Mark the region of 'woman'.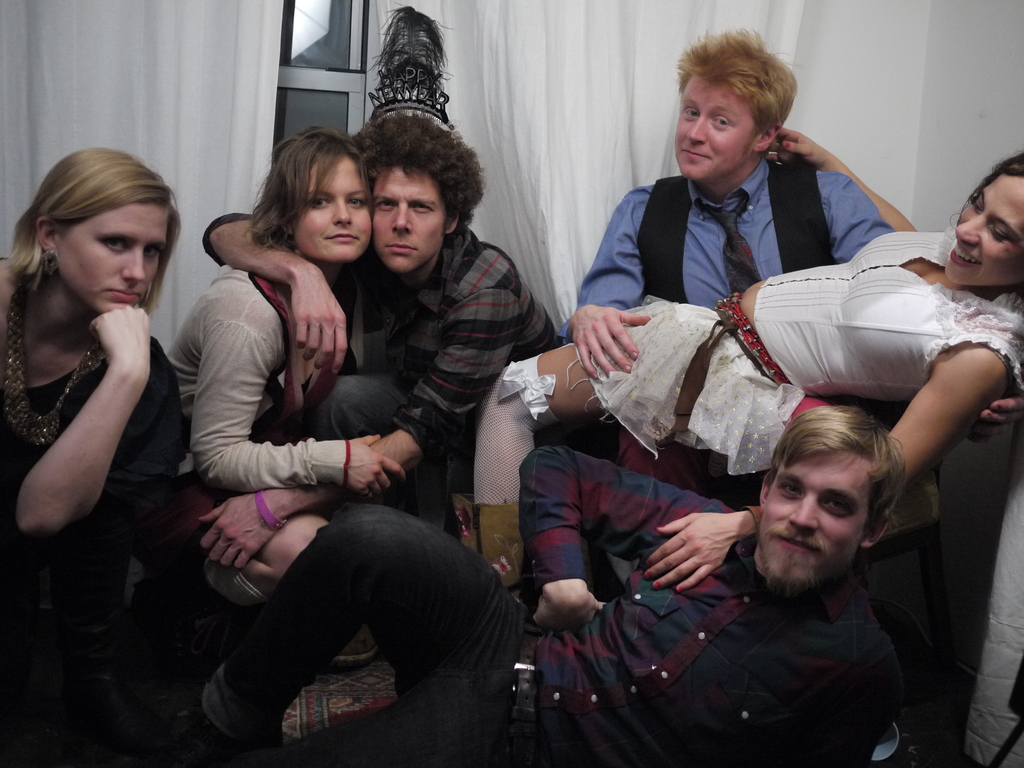
Region: left=454, top=126, right=1023, bottom=595.
